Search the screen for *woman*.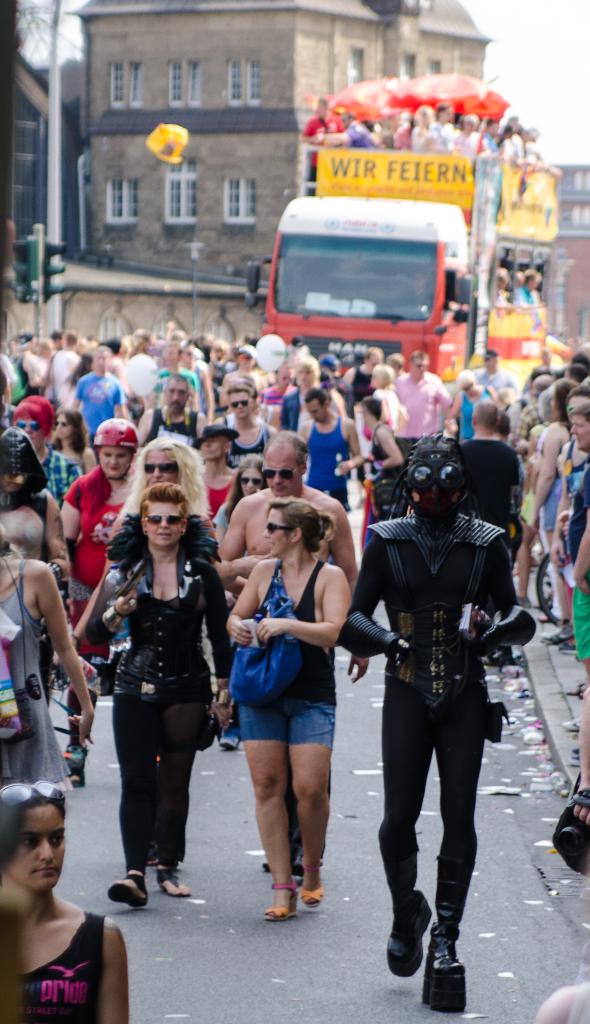
Found at rect(0, 779, 130, 1023).
